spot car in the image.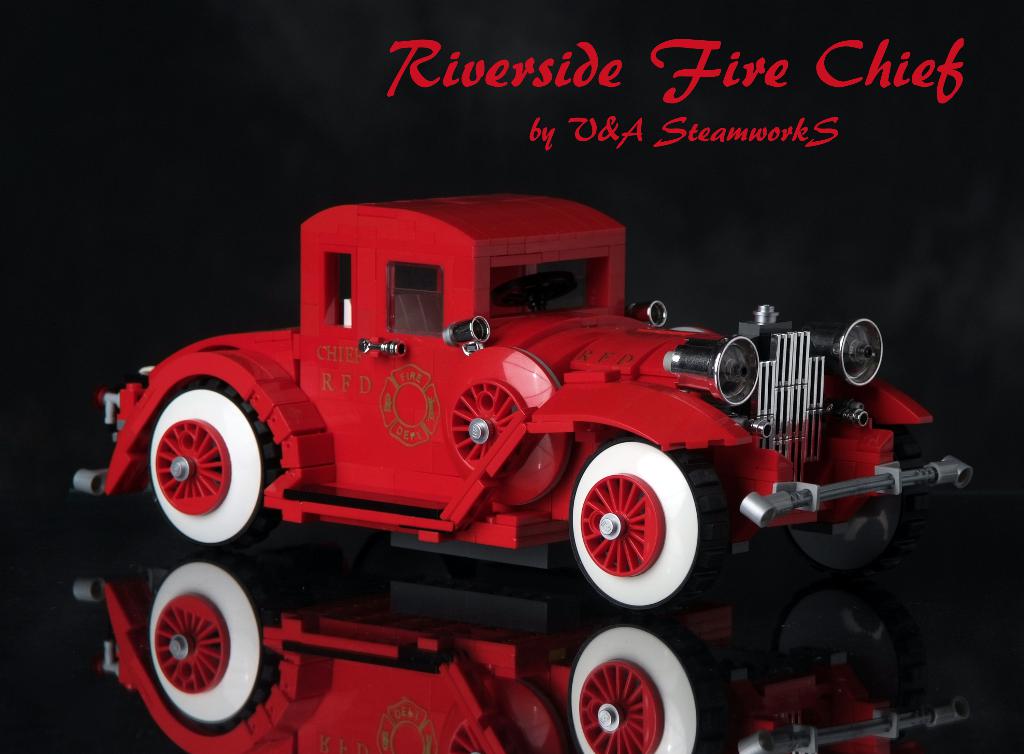
car found at left=70, top=185, right=980, bottom=615.
